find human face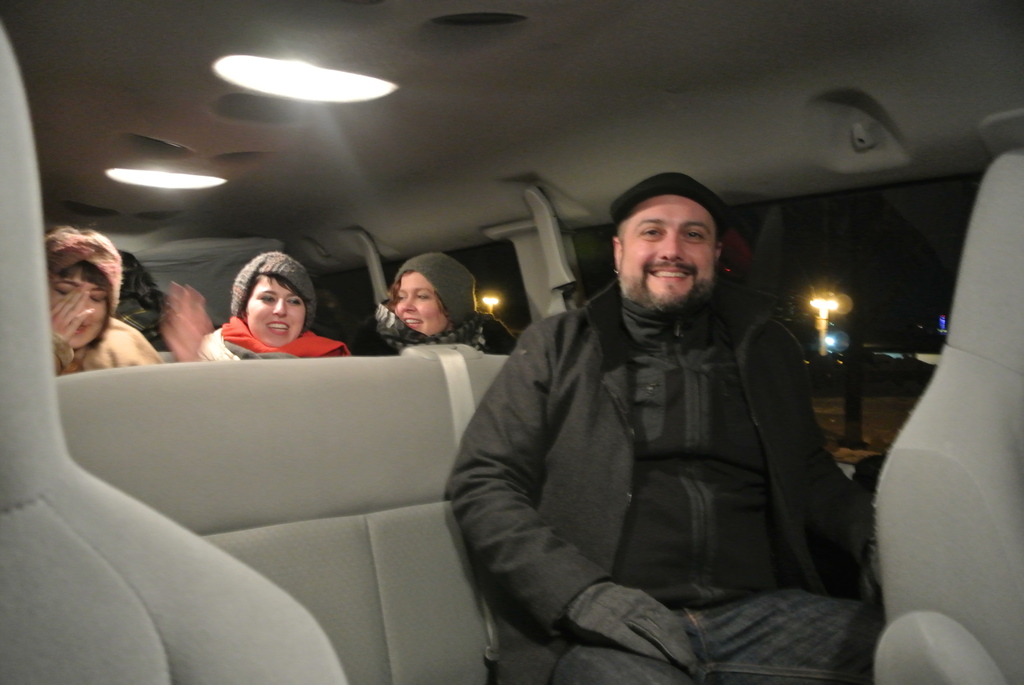
(x1=397, y1=266, x2=447, y2=332)
